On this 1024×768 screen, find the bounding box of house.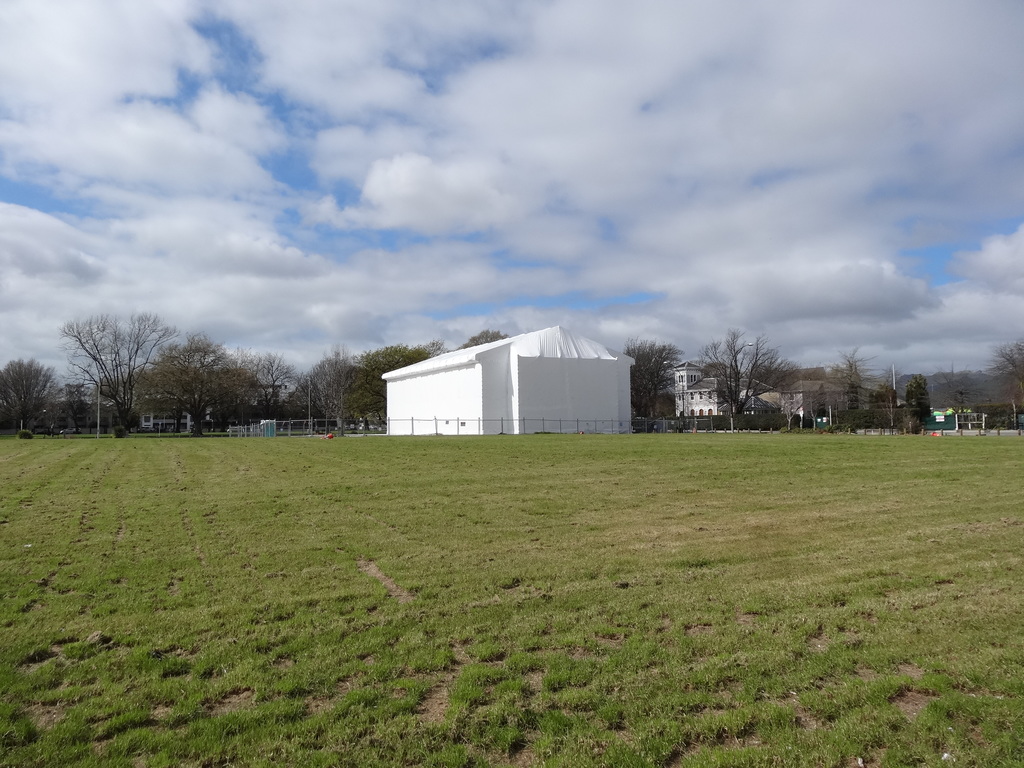
Bounding box: bbox=(136, 385, 200, 436).
